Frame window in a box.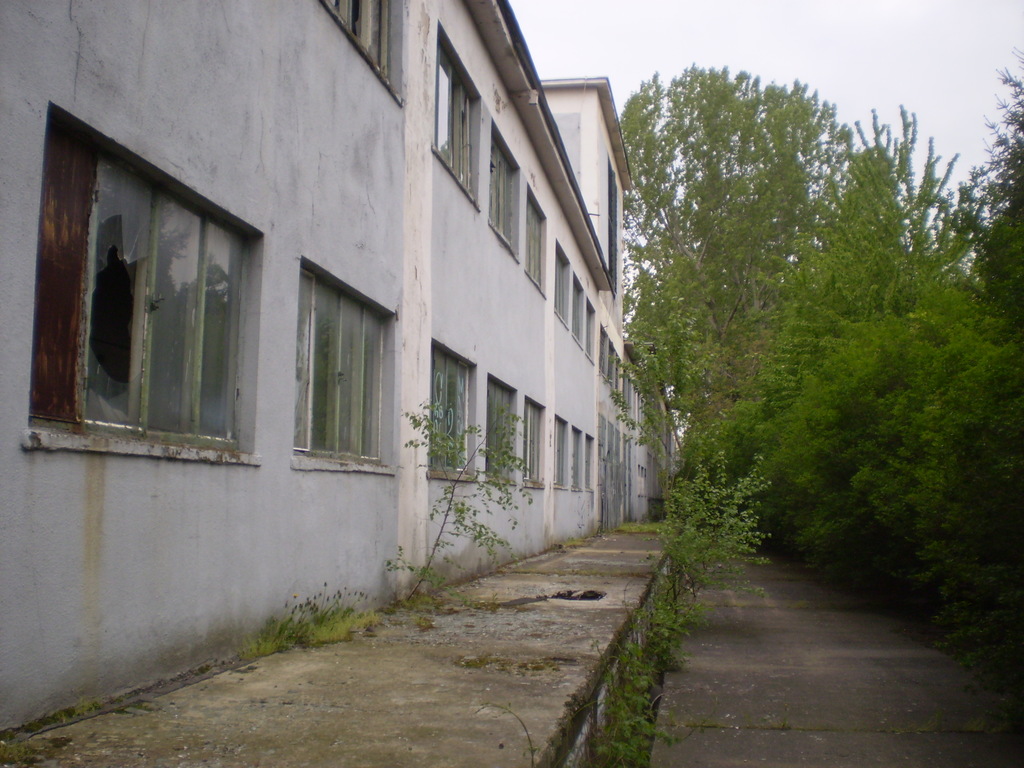
{"x1": 520, "y1": 387, "x2": 547, "y2": 486}.
